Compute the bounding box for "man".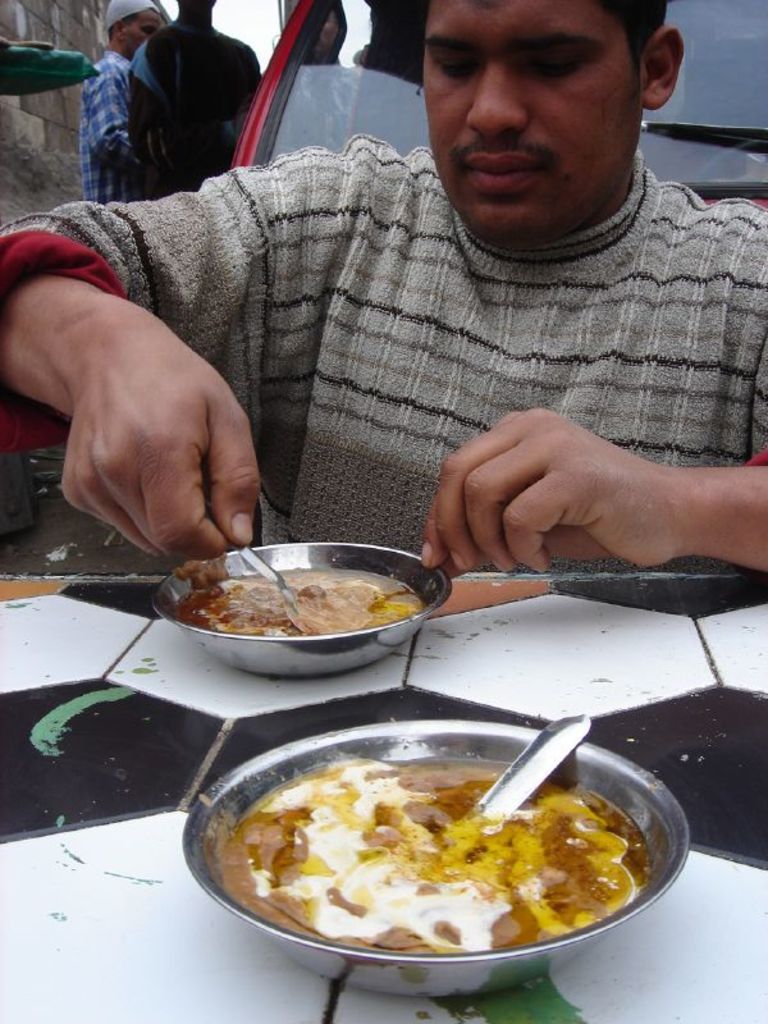
left=0, top=0, right=767, bottom=620.
